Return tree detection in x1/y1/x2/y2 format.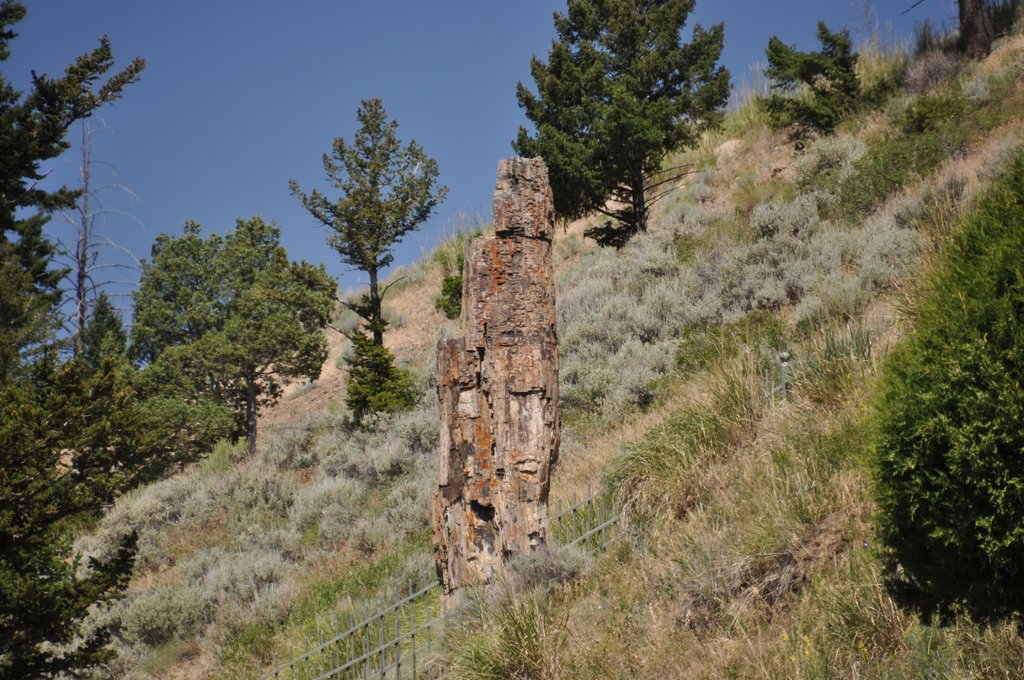
287/94/448/346.
